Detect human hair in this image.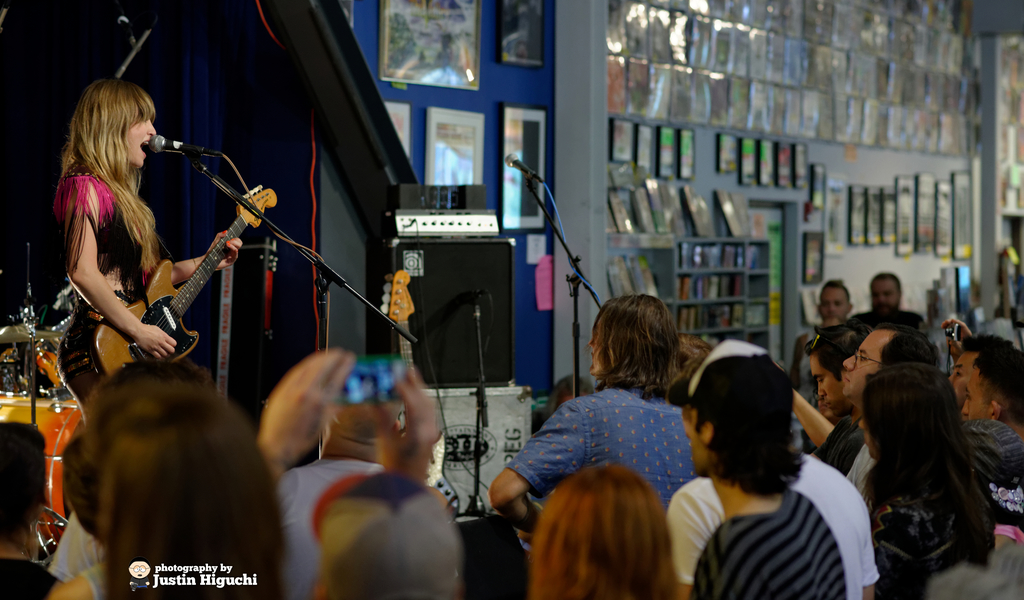
Detection: rect(960, 332, 1014, 357).
